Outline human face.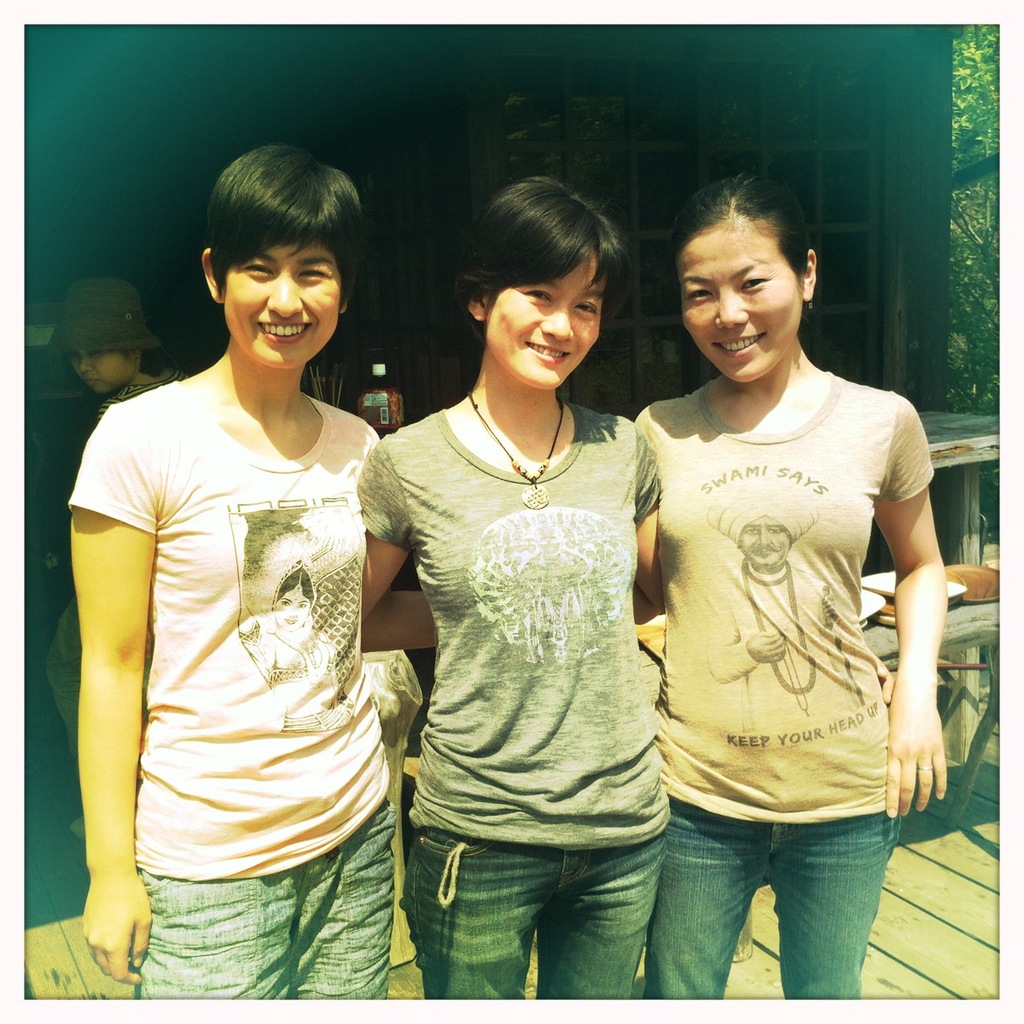
Outline: crop(73, 356, 127, 400).
